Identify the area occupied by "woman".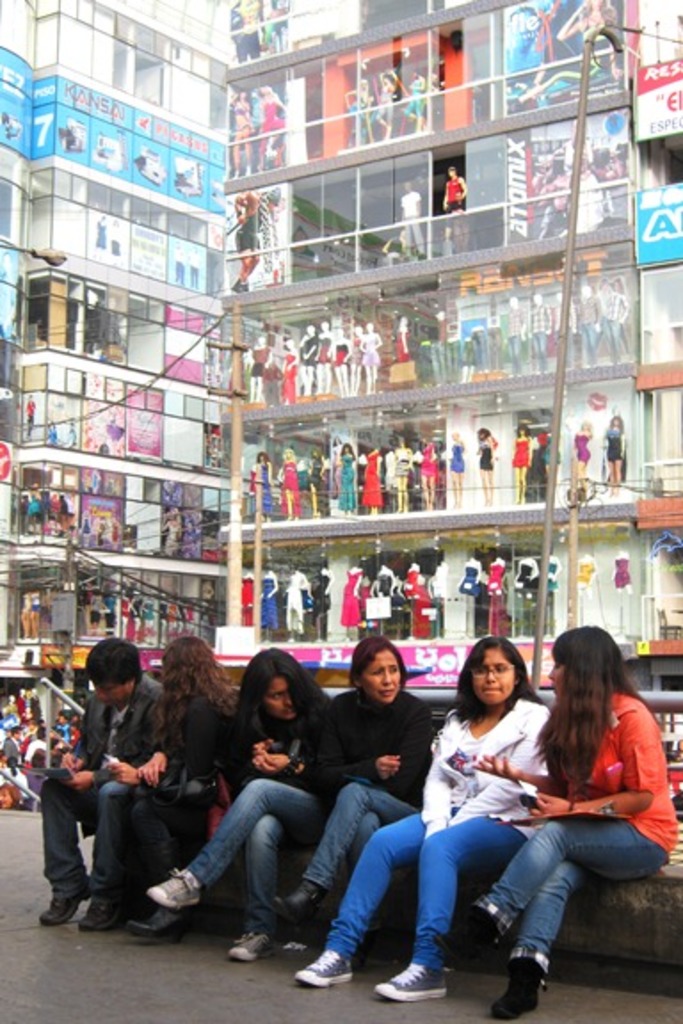
Area: pyautogui.locateOnScreen(349, 82, 368, 142).
